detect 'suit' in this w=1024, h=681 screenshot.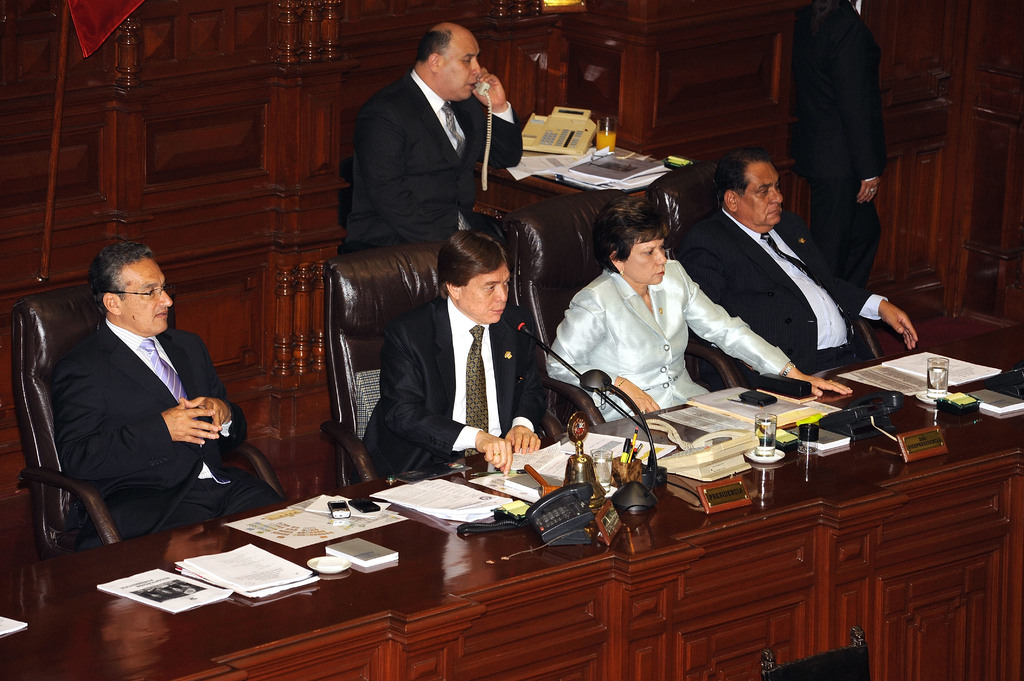
Detection: x1=678 y1=158 x2=891 y2=396.
